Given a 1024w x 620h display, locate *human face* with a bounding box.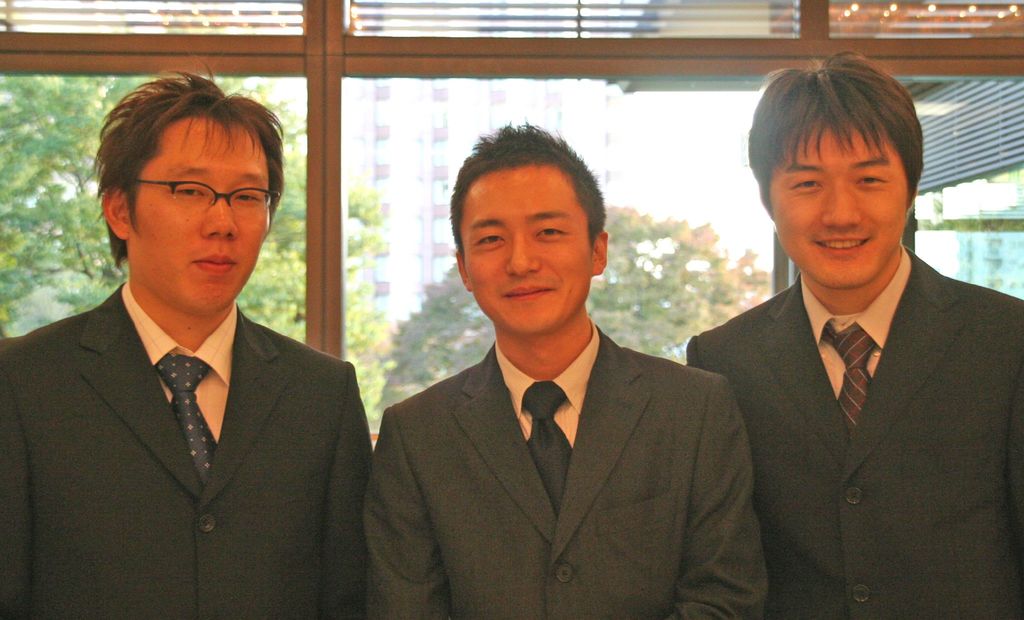
Located: [460, 168, 591, 330].
